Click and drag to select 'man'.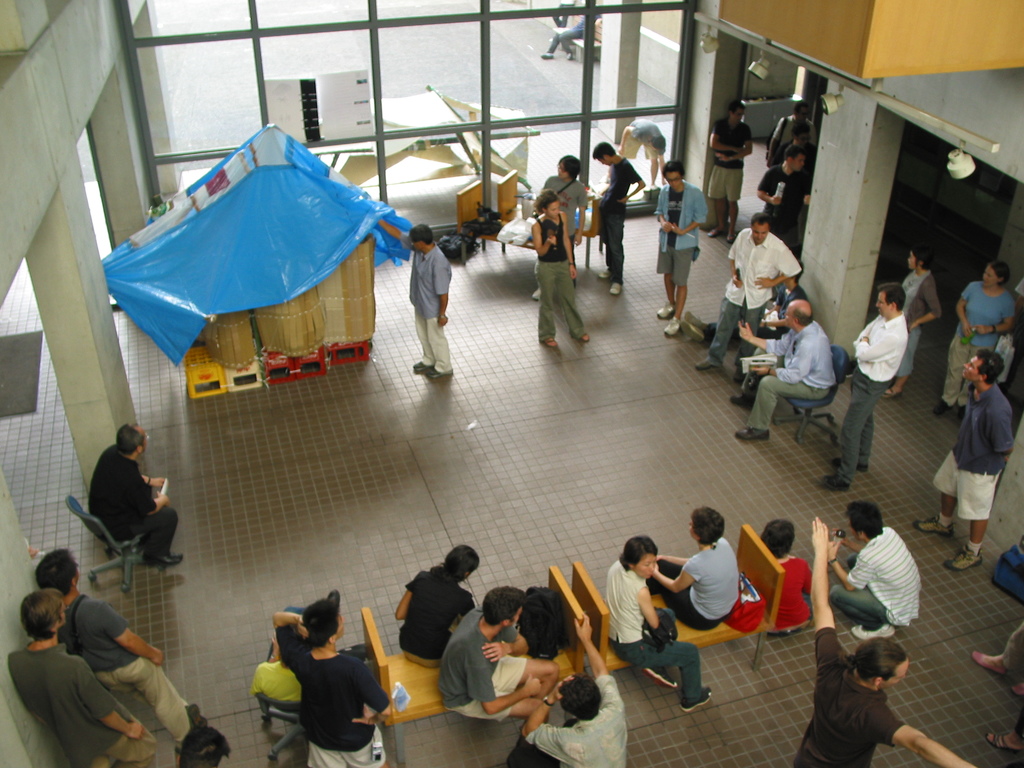
Selection: [915,344,1017,568].
